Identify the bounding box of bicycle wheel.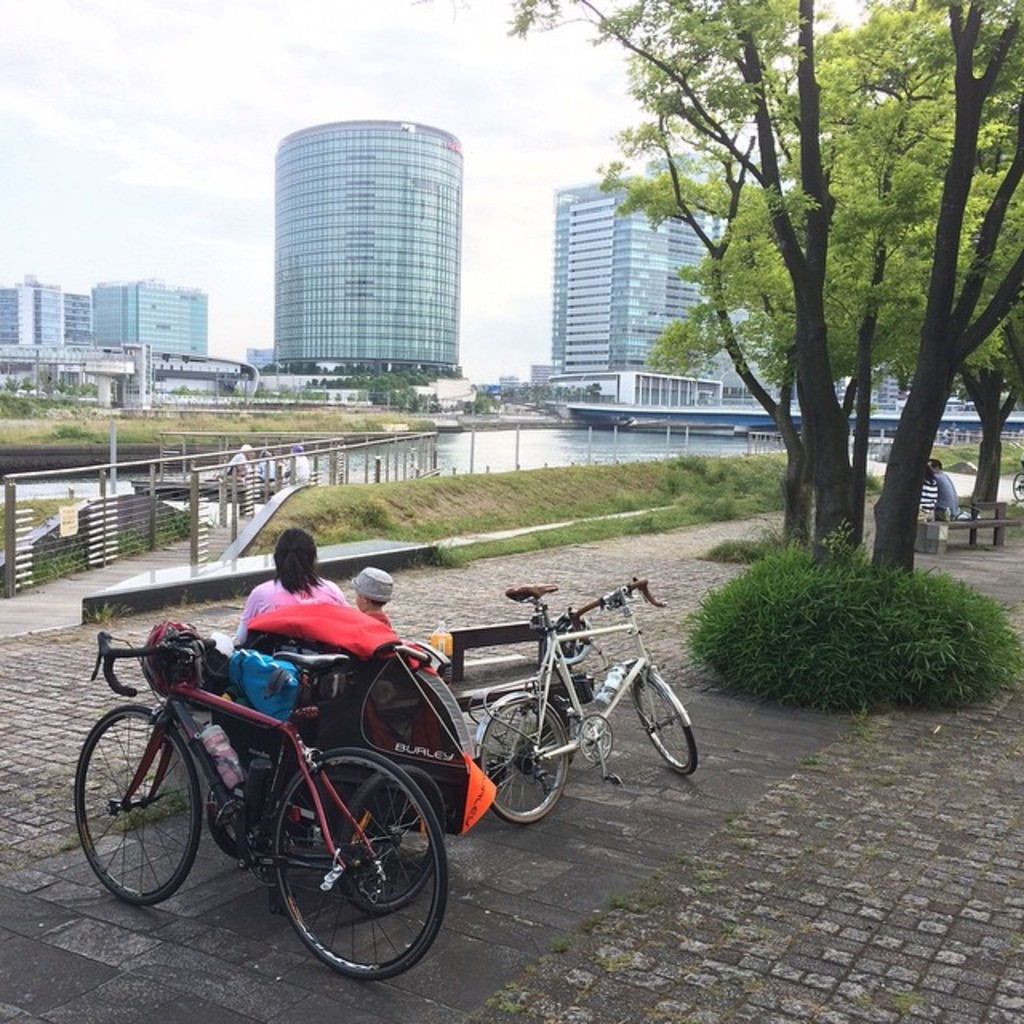
rect(629, 667, 701, 776).
